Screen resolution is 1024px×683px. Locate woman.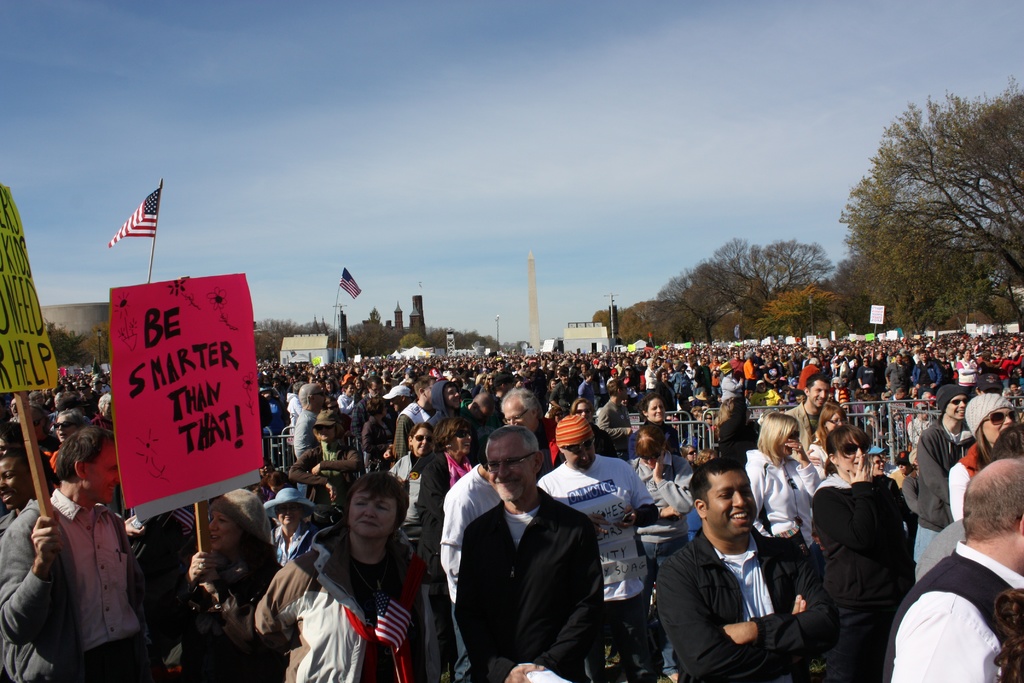
l=387, t=424, r=437, b=544.
